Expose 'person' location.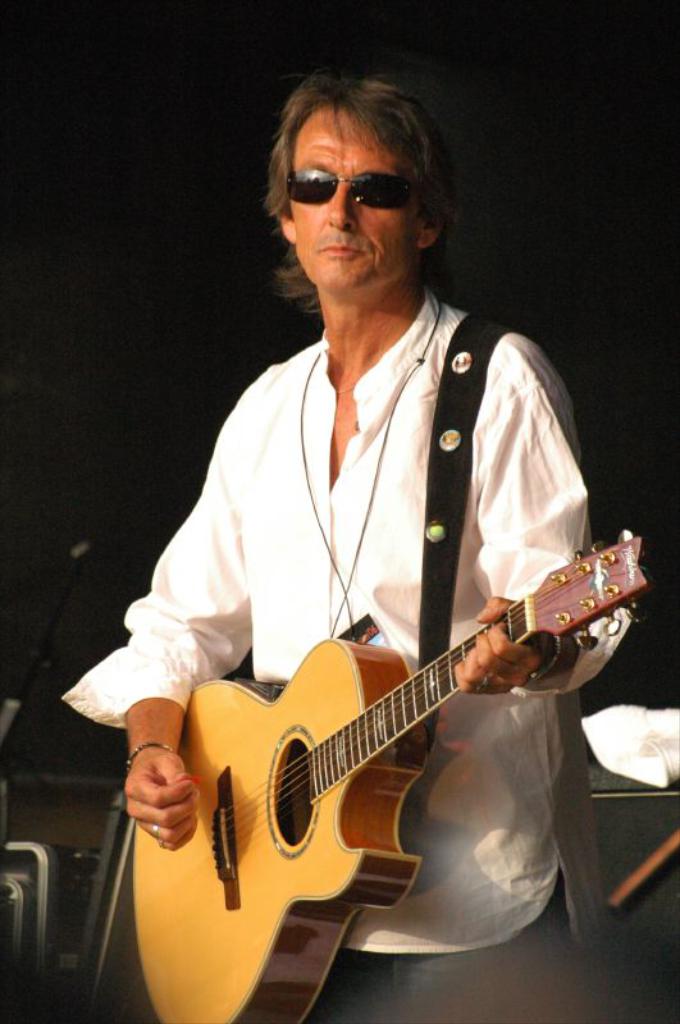
Exposed at locate(58, 67, 643, 1023).
